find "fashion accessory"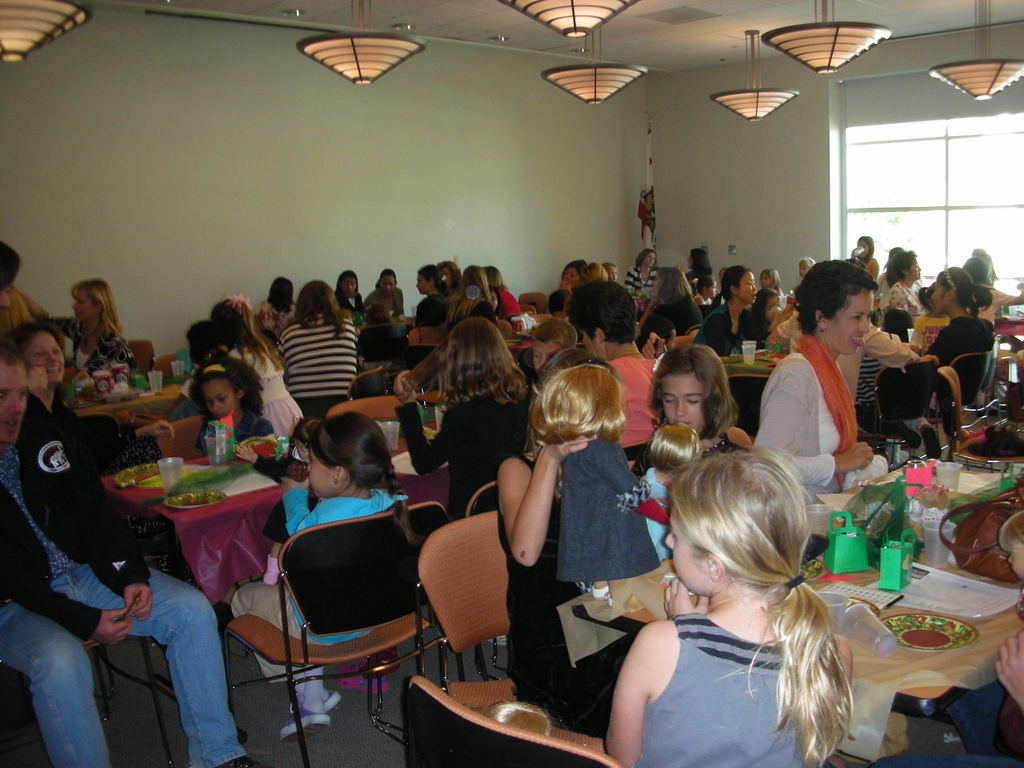
BBox(943, 266, 956, 290)
